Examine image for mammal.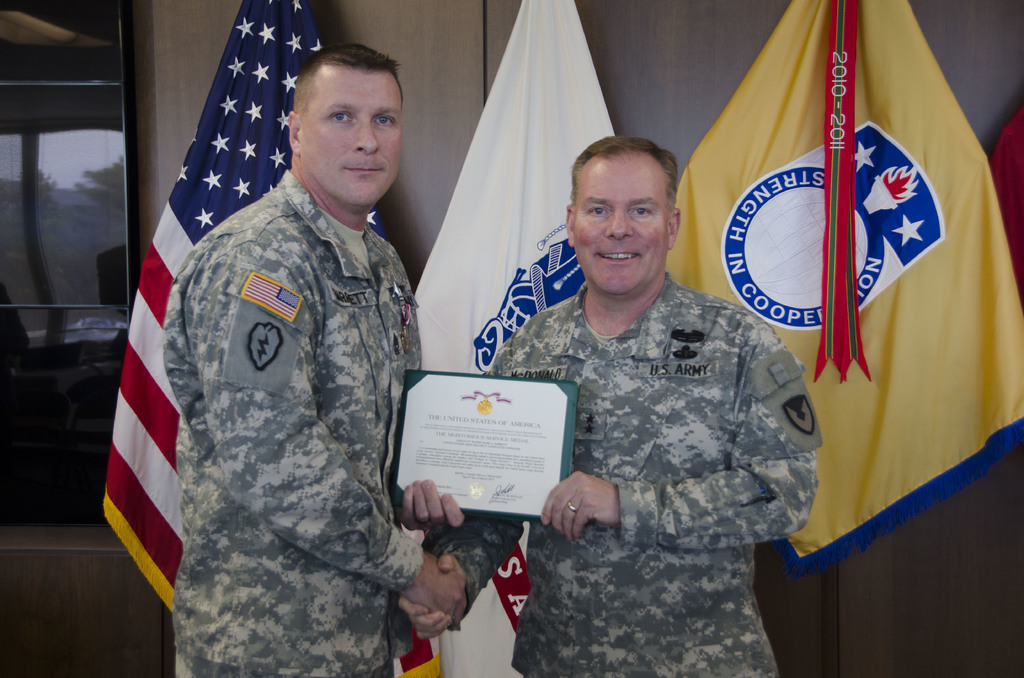
Examination result: (left=414, top=134, right=825, bottom=677).
